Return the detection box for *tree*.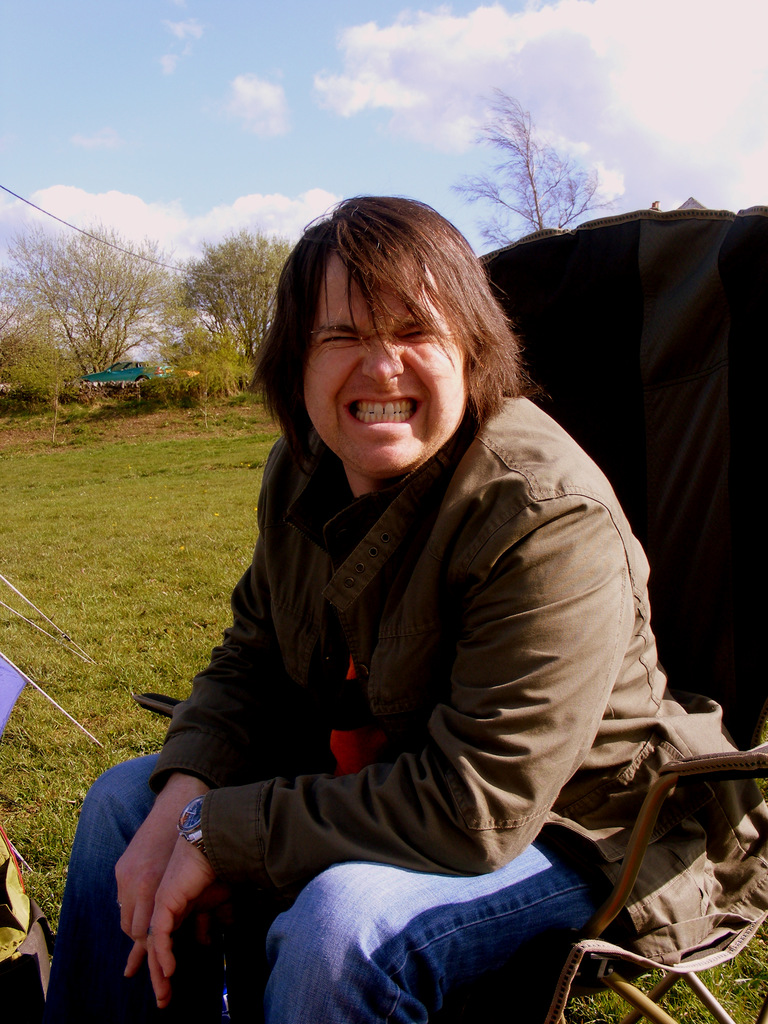
(x1=164, y1=225, x2=300, y2=384).
